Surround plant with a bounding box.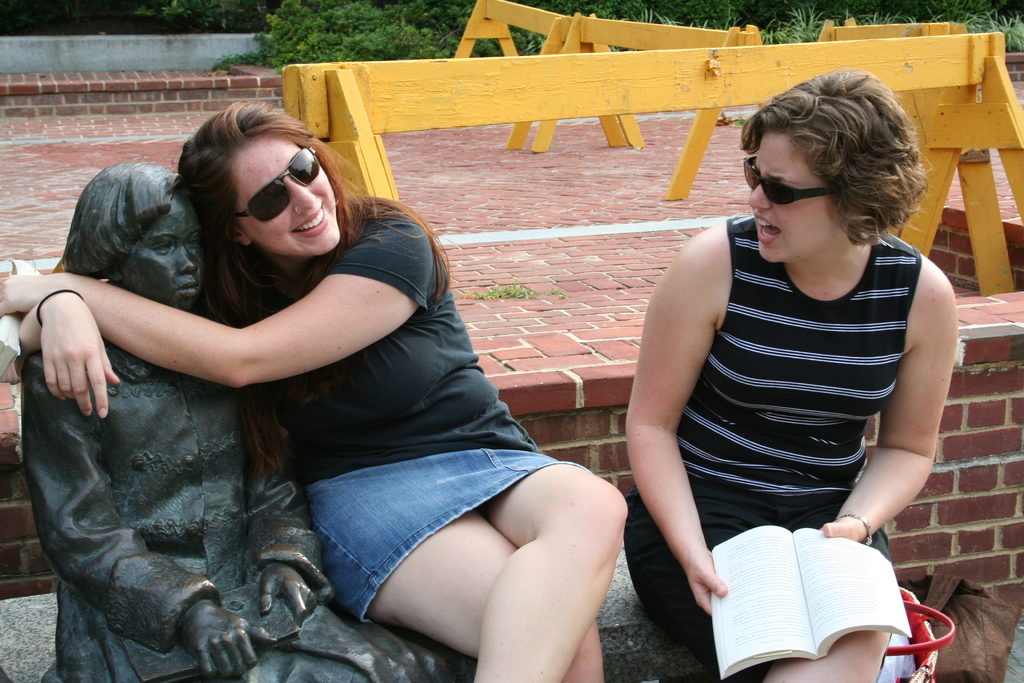
bbox=(252, 0, 461, 69).
